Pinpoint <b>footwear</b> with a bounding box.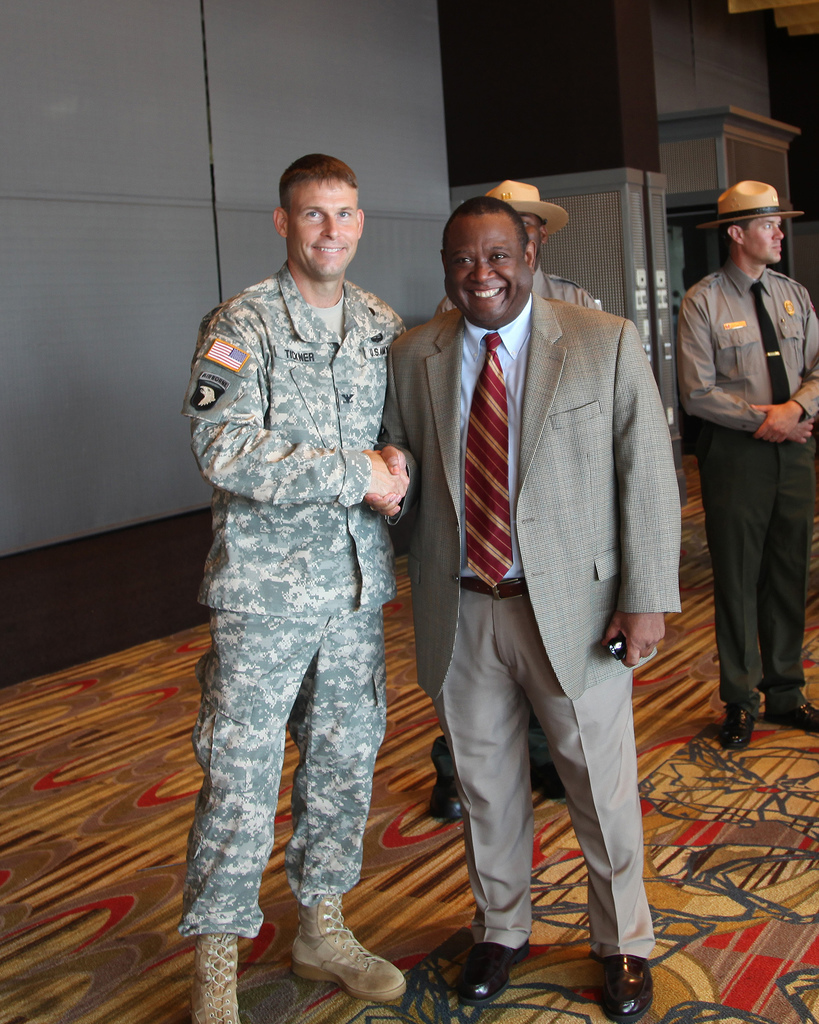
region(440, 929, 528, 1004).
